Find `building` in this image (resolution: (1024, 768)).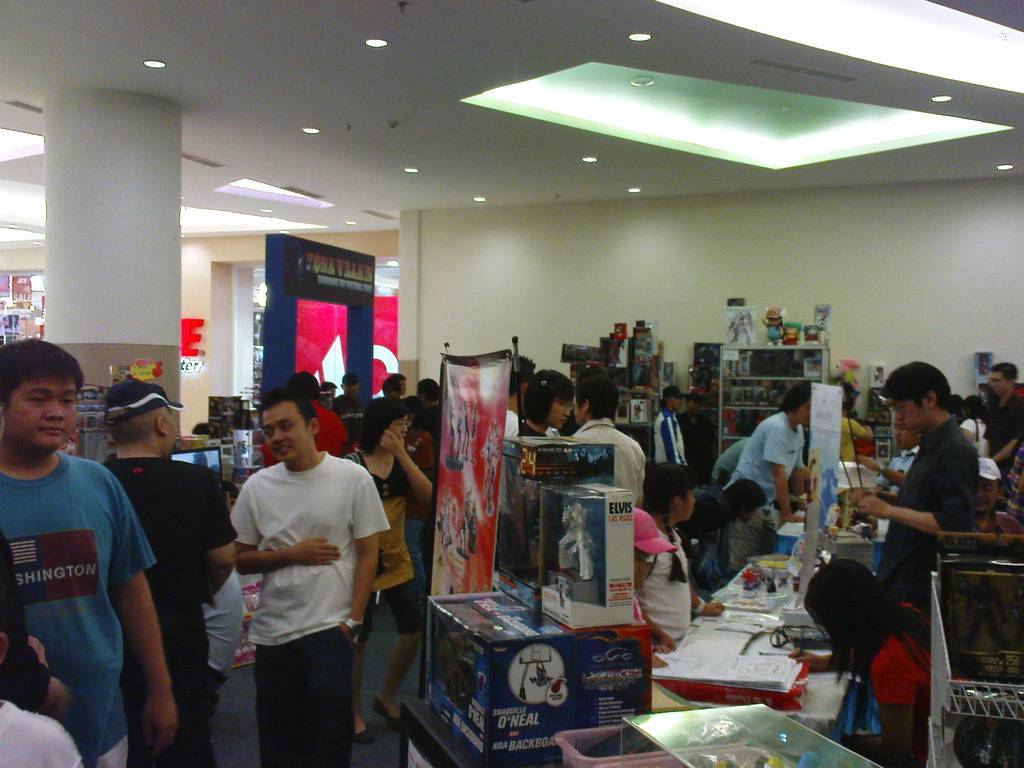
(x1=0, y1=0, x2=1023, y2=767).
